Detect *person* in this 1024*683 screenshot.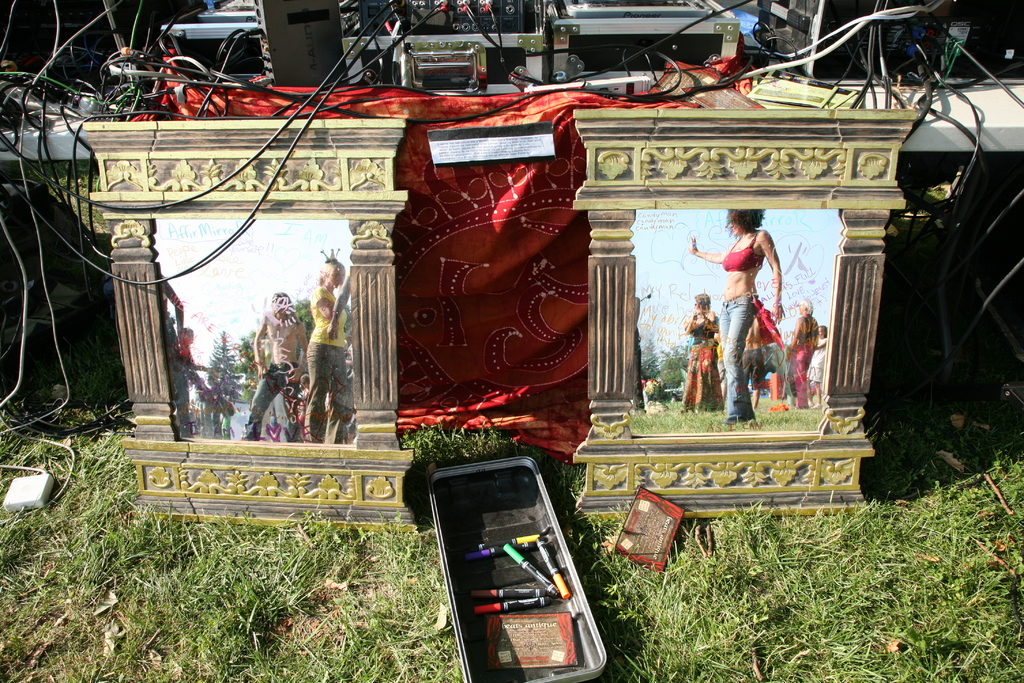
Detection: 305, 261, 358, 440.
